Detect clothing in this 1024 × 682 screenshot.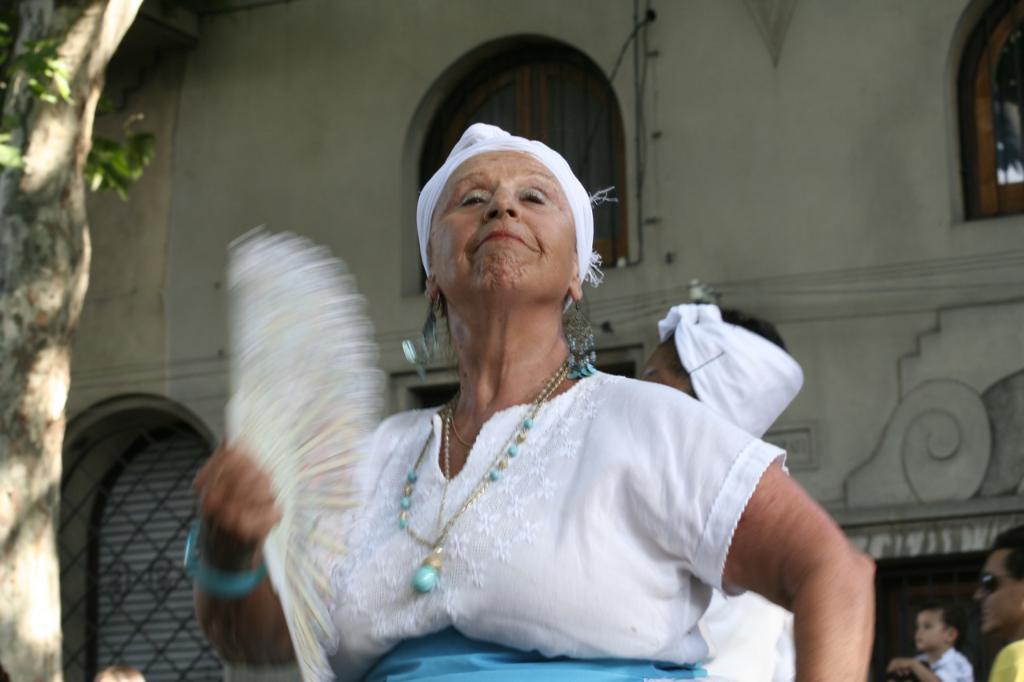
Detection: x1=934, y1=644, x2=978, y2=681.
